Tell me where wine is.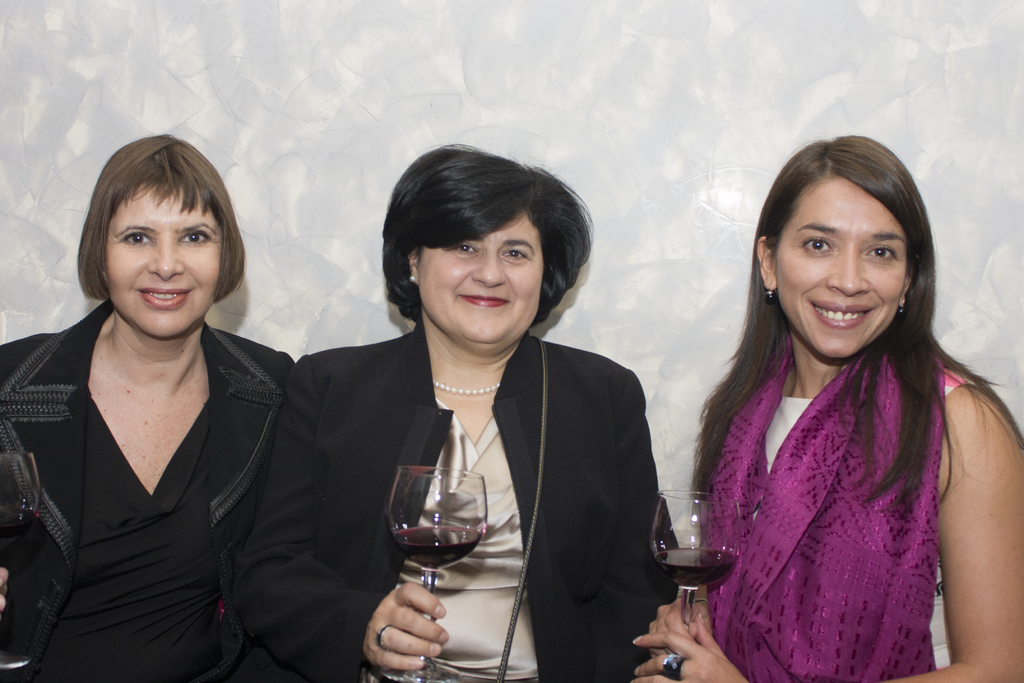
wine is at locate(395, 525, 480, 570).
